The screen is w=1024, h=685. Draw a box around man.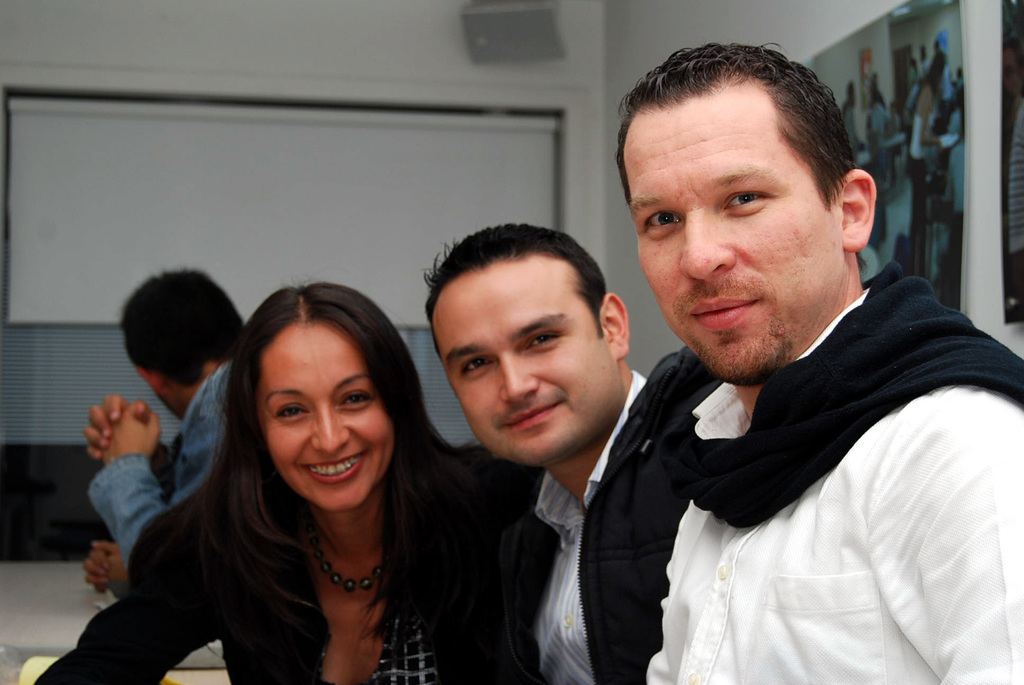
rect(540, 67, 1021, 668).
